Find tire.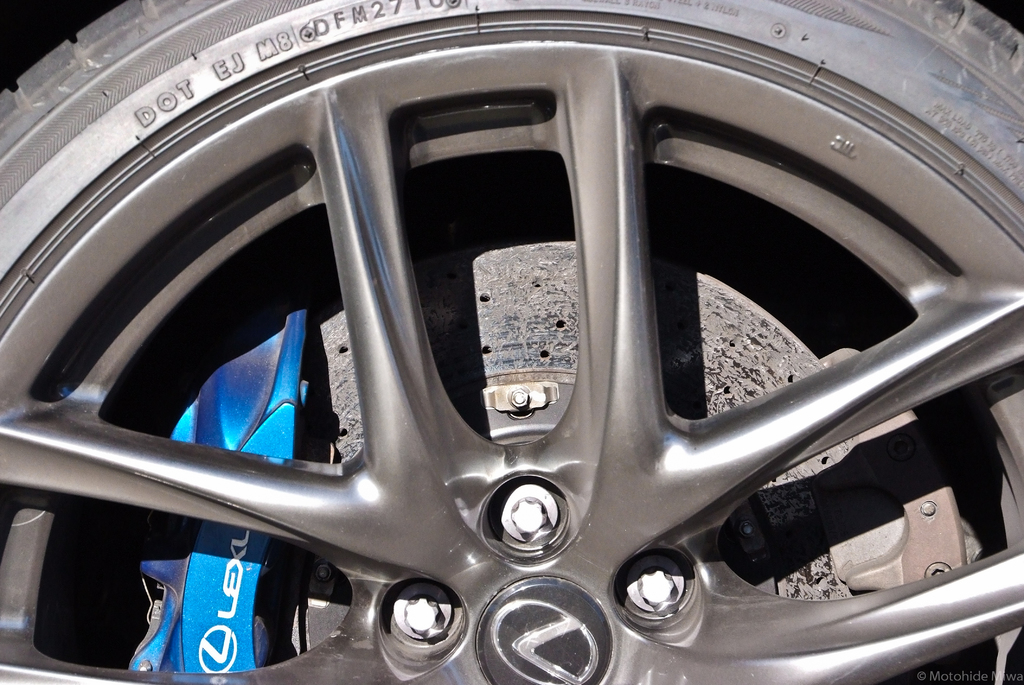
{"x1": 22, "y1": 0, "x2": 1023, "y2": 684}.
